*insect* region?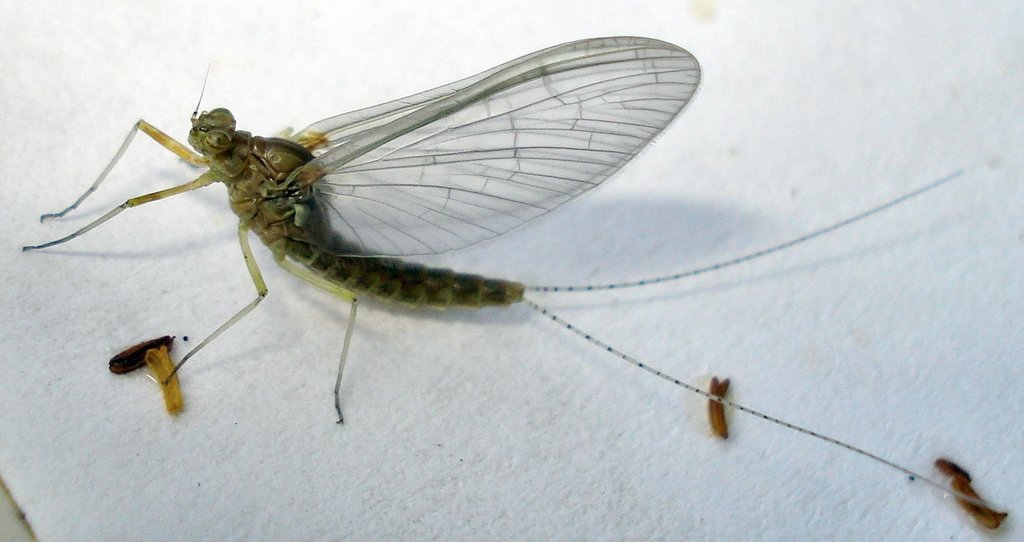
<region>25, 34, 1007, 512</region>
